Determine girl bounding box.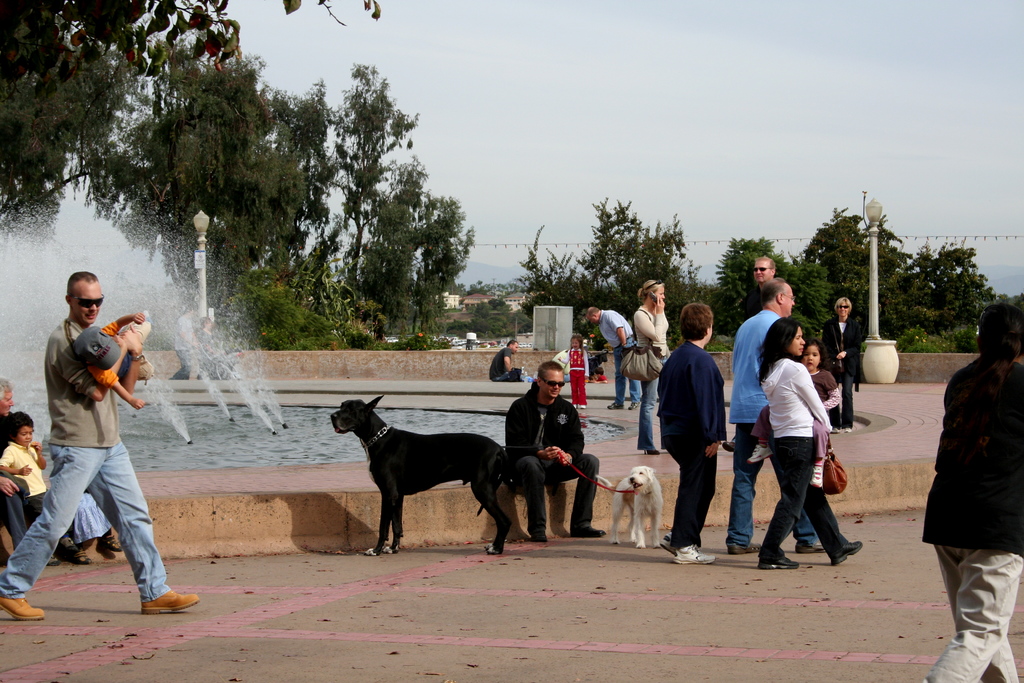
Determined: locate(746, 347, 840, 488).
